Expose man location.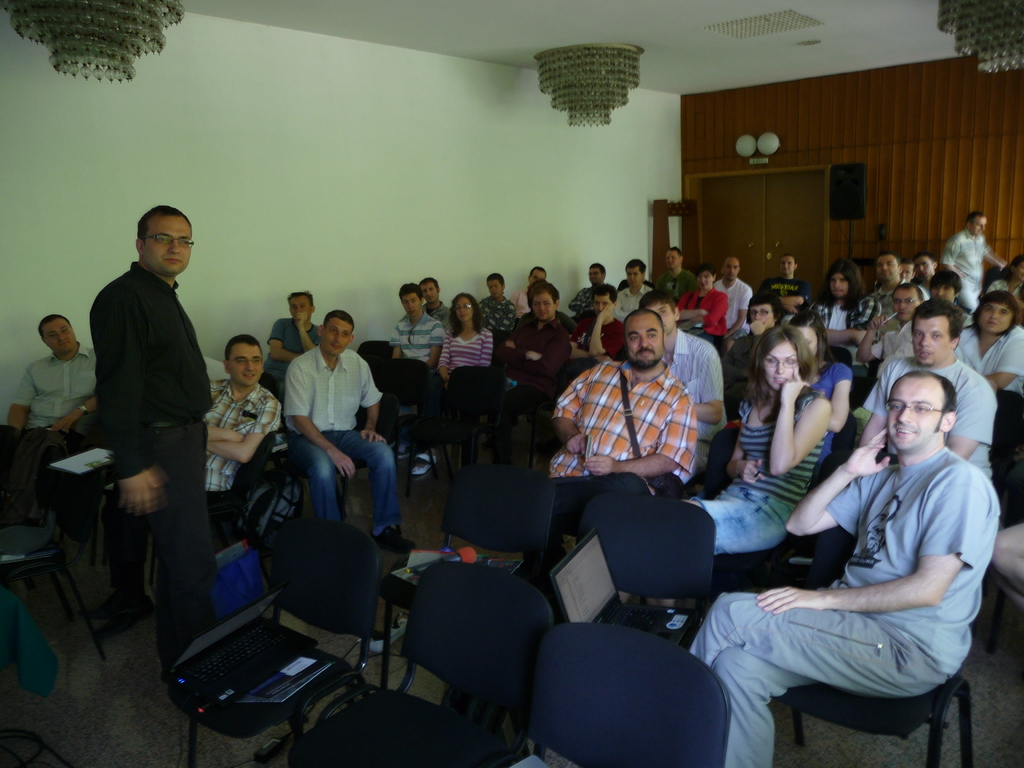
Exposed at [left=89, top=199, right=216, bottom=682].
